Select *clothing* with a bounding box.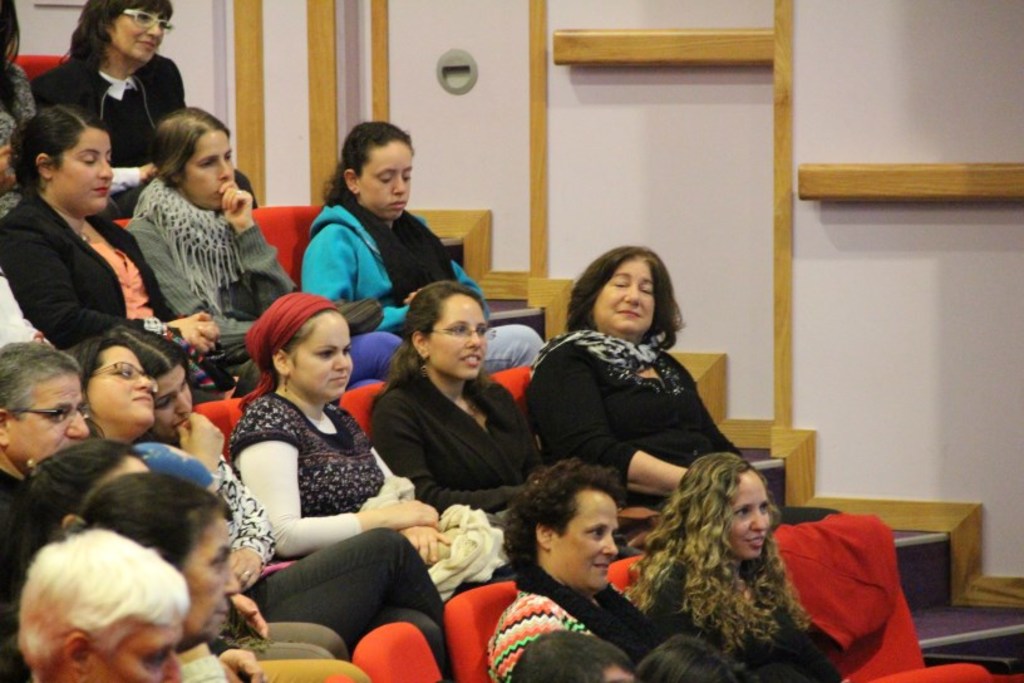
bbox(526, 326, 838, 522).
